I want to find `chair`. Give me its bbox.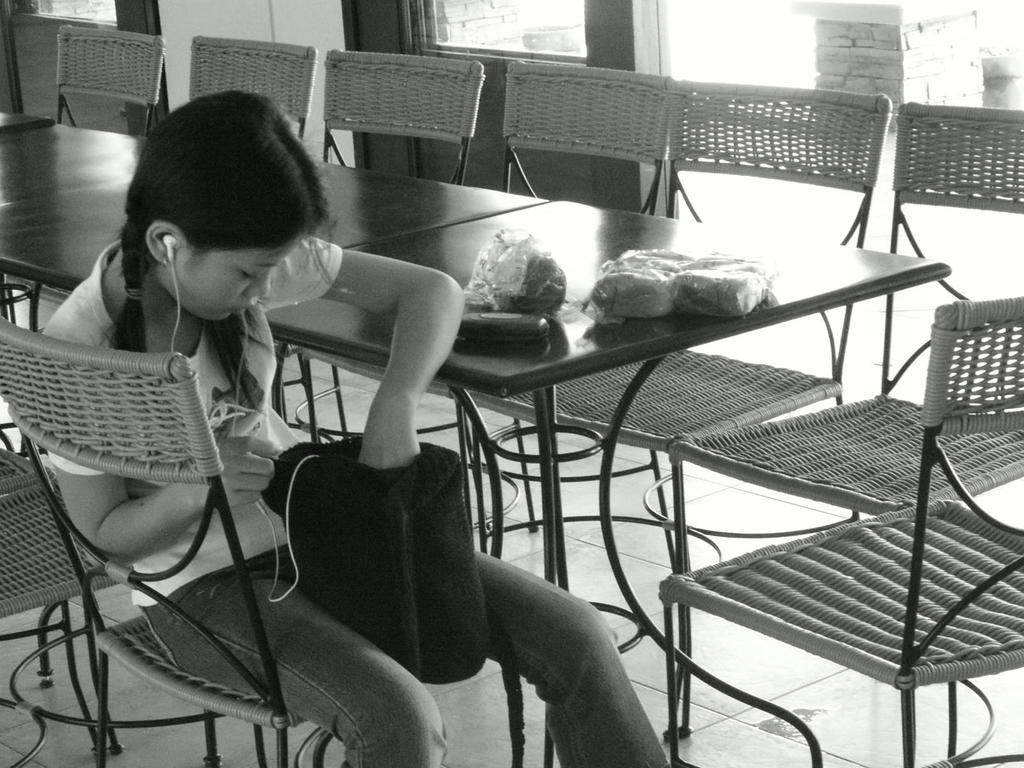
[x1=0, y1=460, x2=219, y2=767].
